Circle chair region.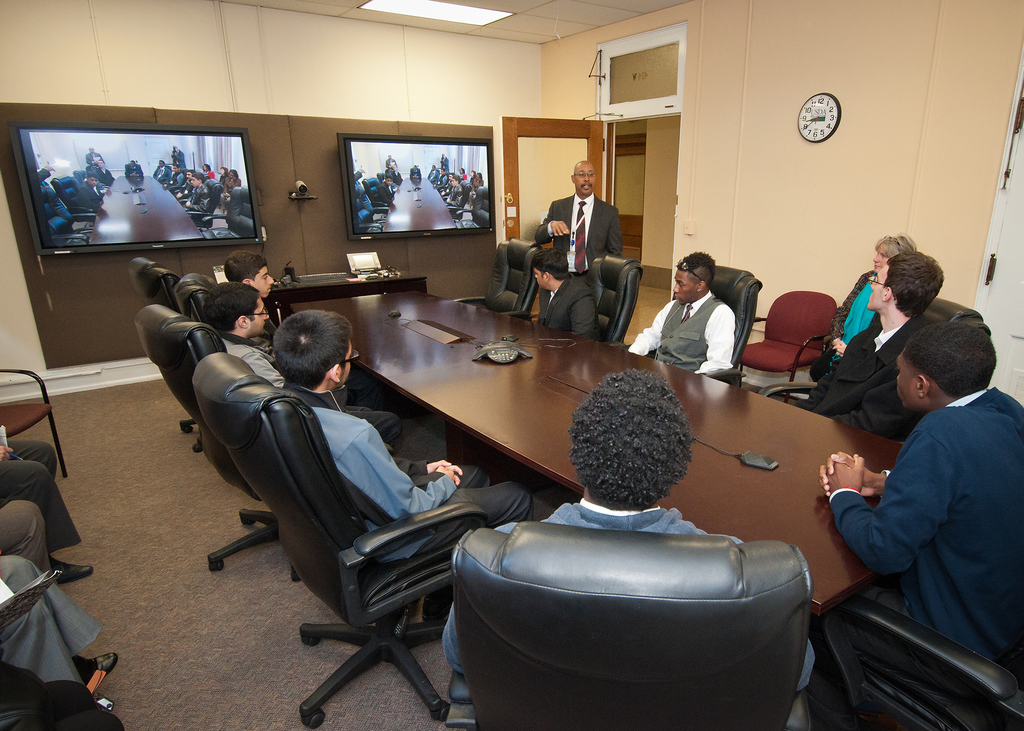
Region: {"left": 0, "top": 364, "right": 73, "bottom": 474}.
